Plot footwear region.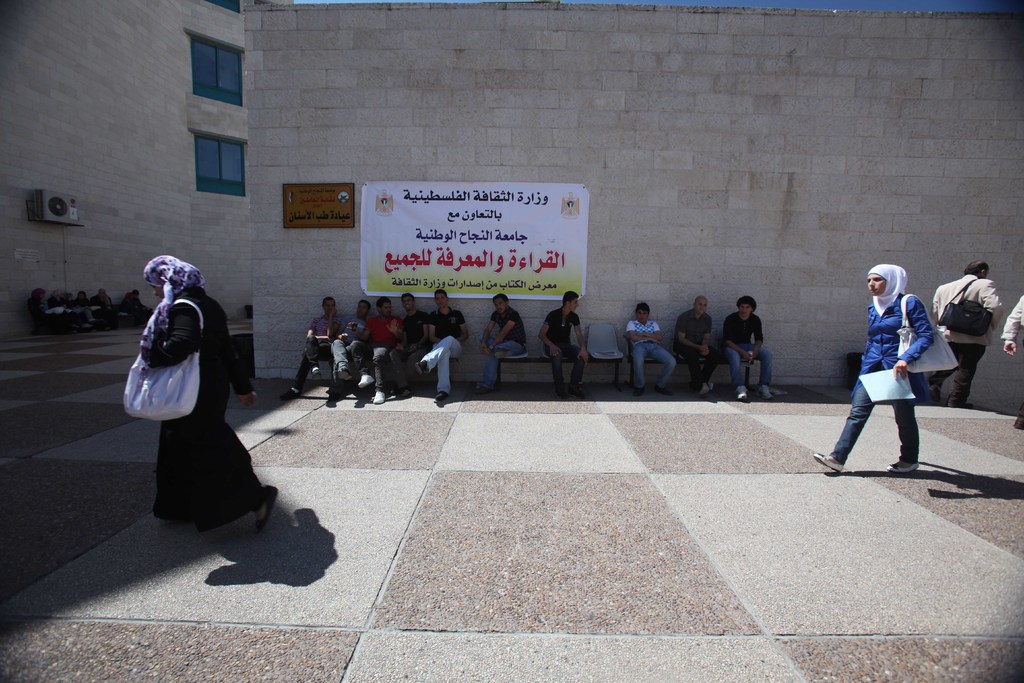
Plotted at 756 382 775 402.
